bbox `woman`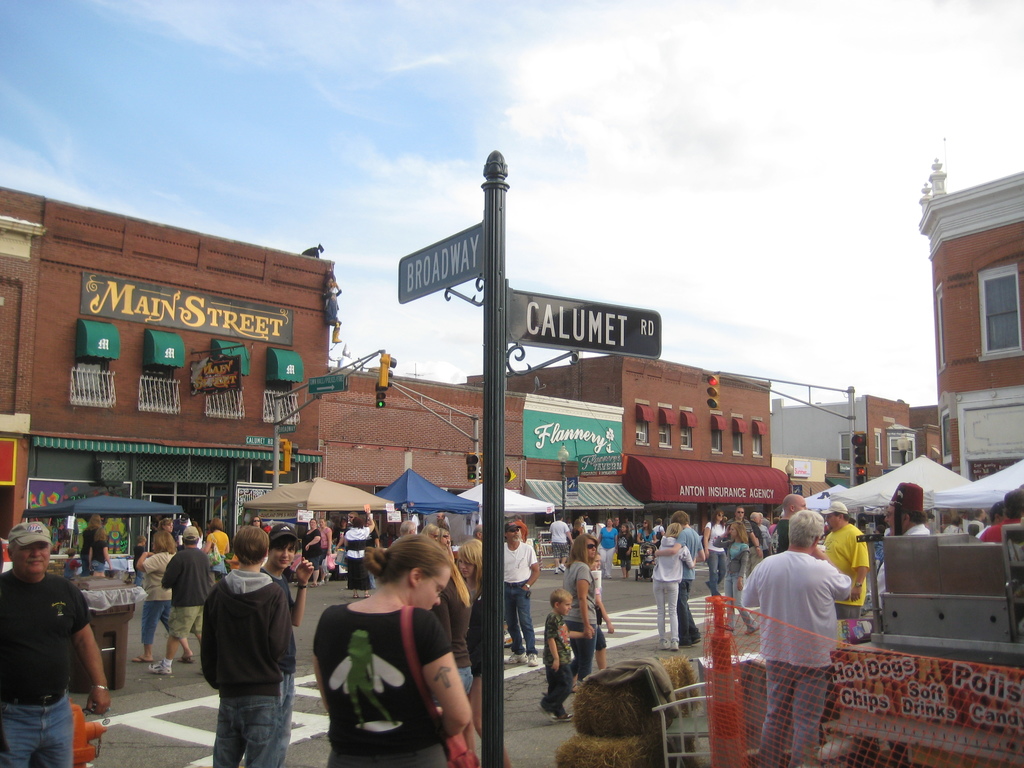
453,540,513,767
